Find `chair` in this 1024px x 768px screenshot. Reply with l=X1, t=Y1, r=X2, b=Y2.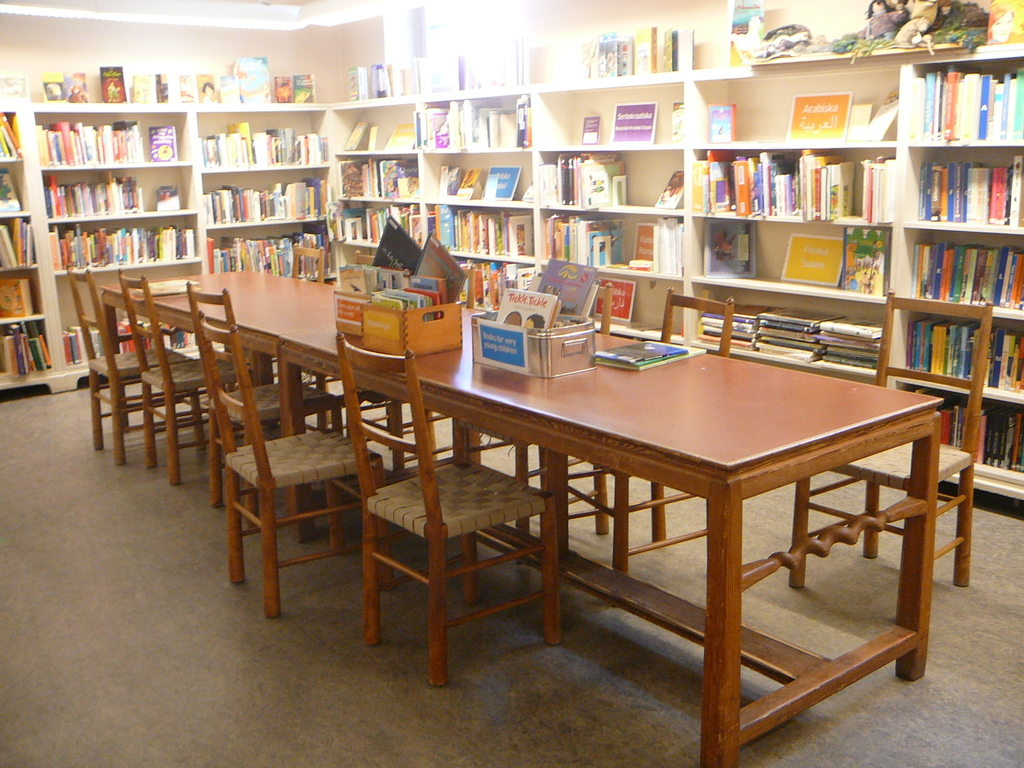
l=288, t=241, r=326, b=286.
